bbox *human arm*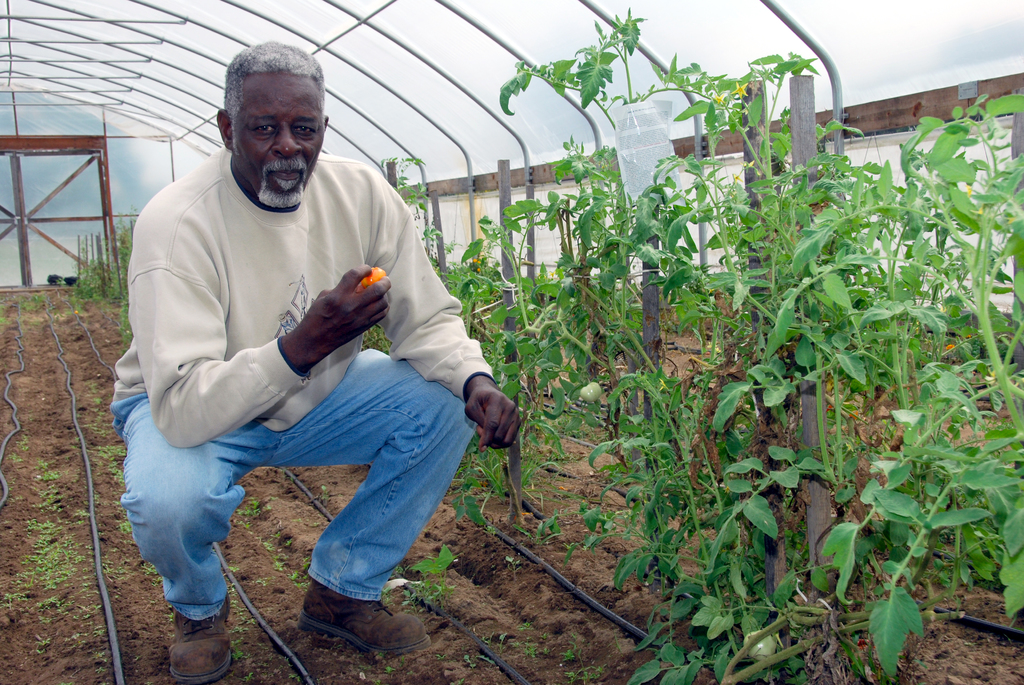
l=381, t=189, r=522, b=447
